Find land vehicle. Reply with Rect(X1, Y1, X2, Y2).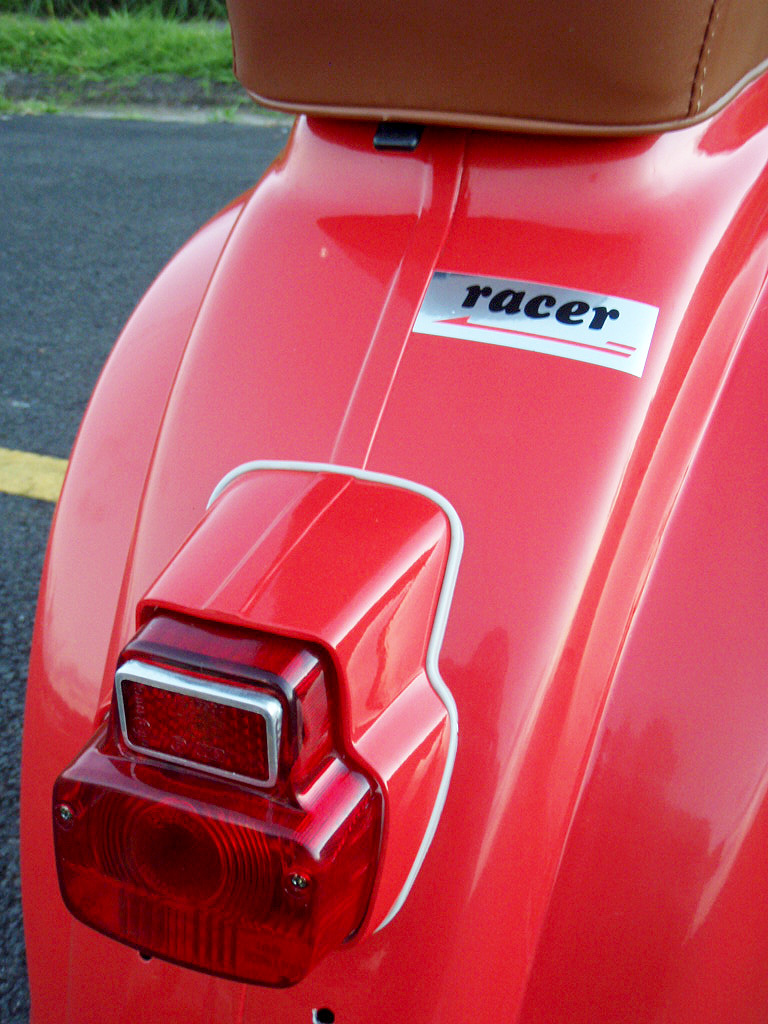
Rect(5, 0, 767, 963).
